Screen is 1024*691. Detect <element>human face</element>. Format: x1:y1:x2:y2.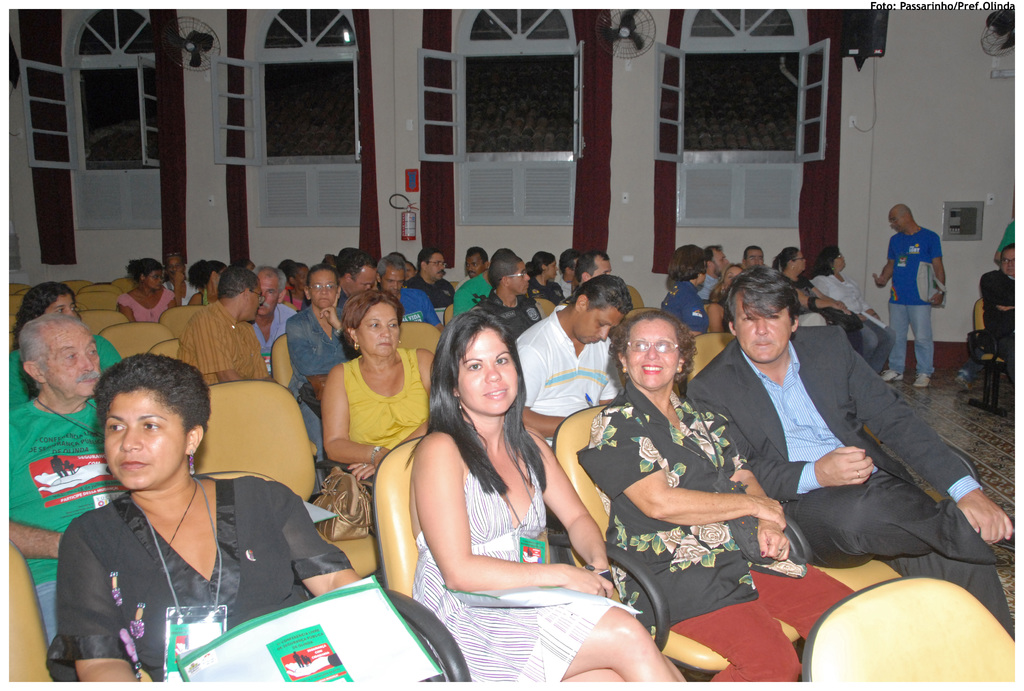
894:214:902:233.
